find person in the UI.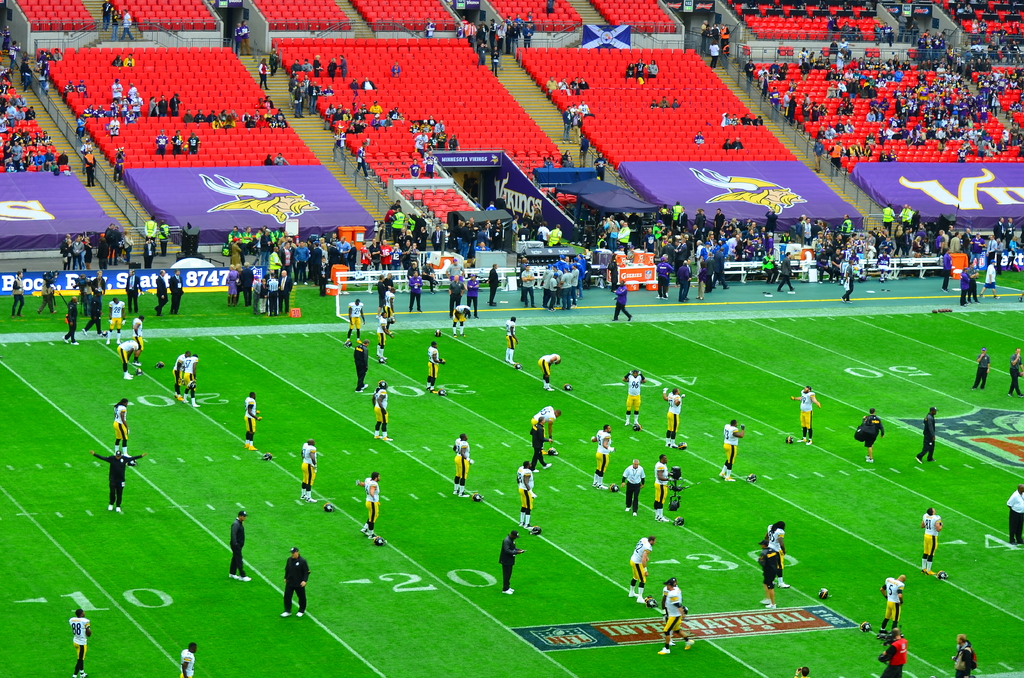
UI element at Rect(722, 134, 733, 150).
